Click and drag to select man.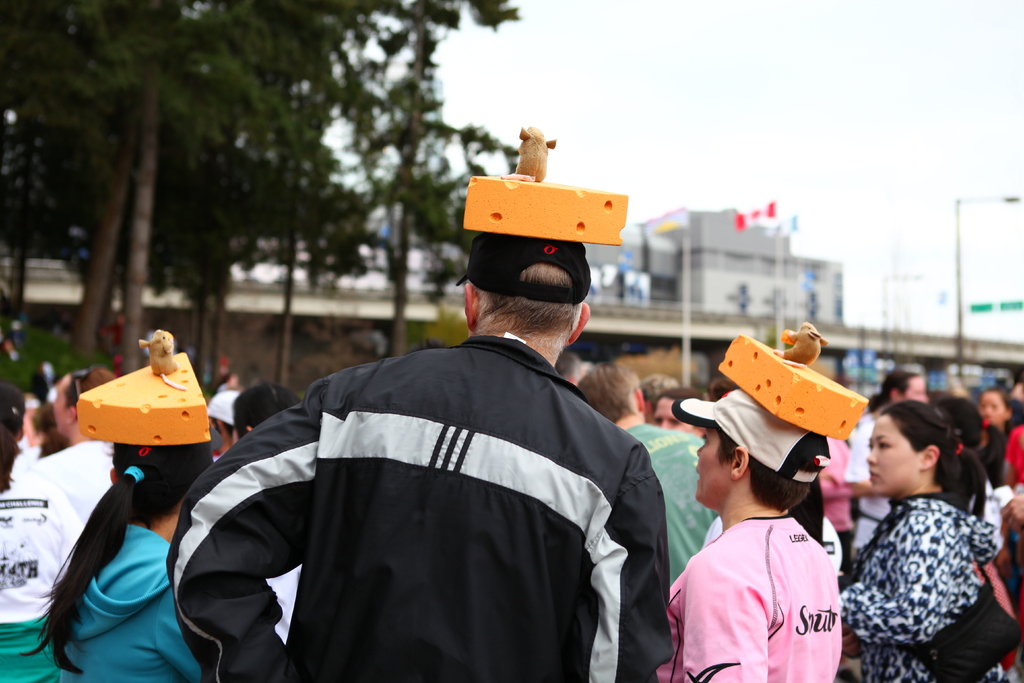
Selection: bbox(189, 195, 682, 681).
